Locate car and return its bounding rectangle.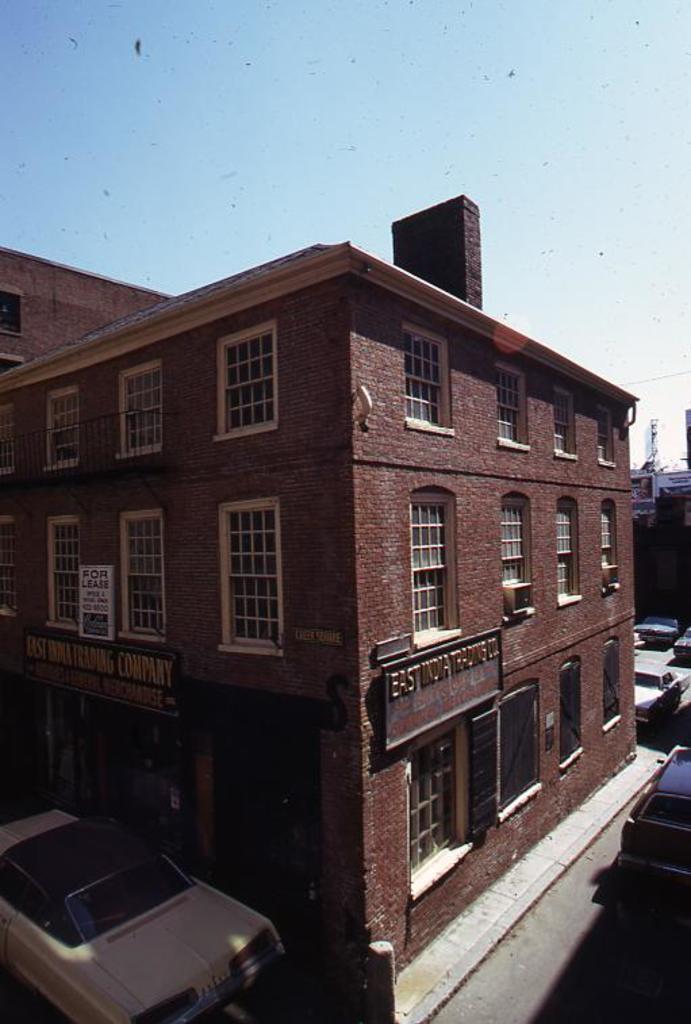
pyautogui.locateOnScreen(672, 621, 690, 653).
